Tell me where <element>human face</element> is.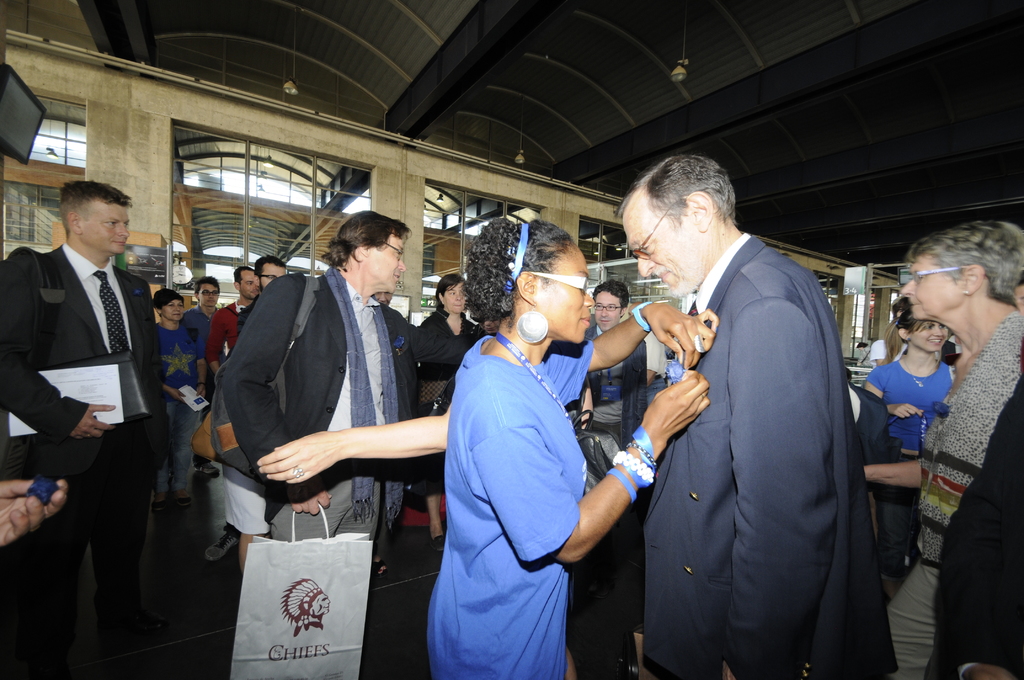
<element>human face</element> is at <bbox>534, 244, 593, 341</bbox>.
